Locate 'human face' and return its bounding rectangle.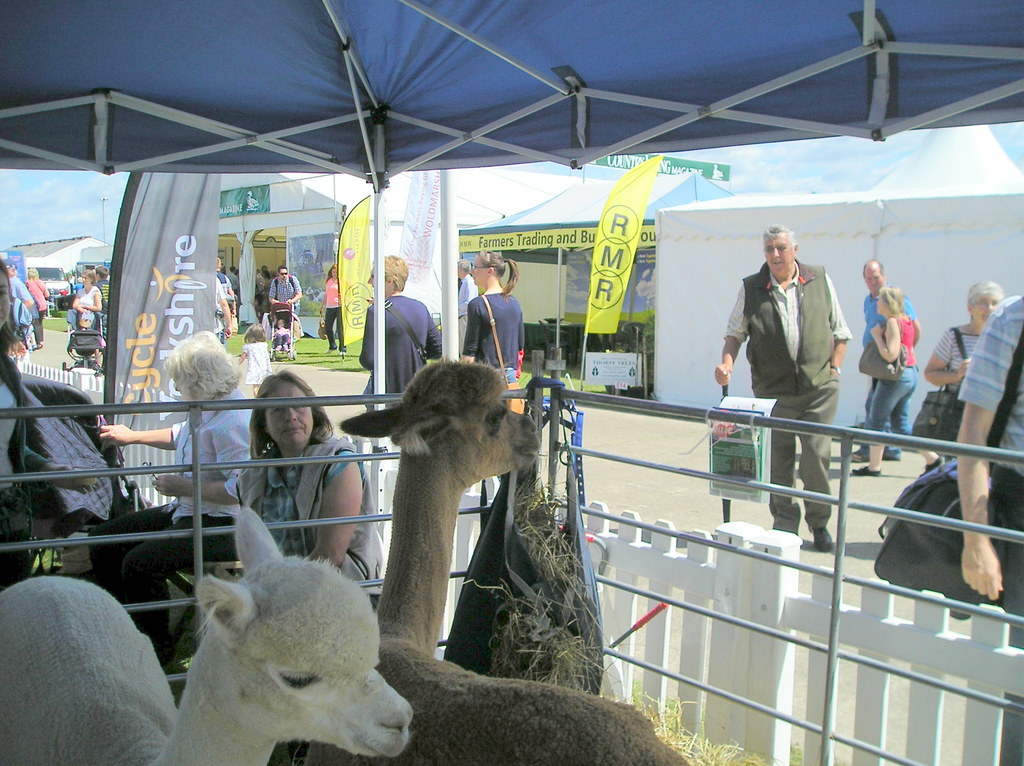
left=278, top=267, right=289, bottom=282.
